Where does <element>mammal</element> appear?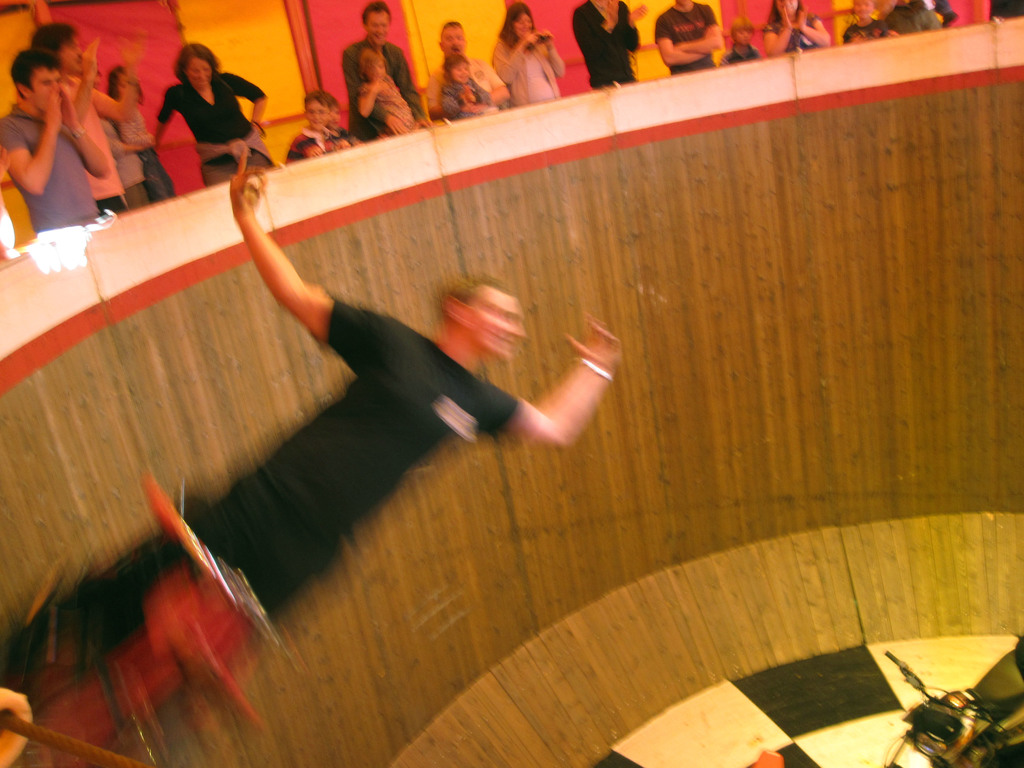
Appears at left=124, top=36, right=259, bottom=175.
